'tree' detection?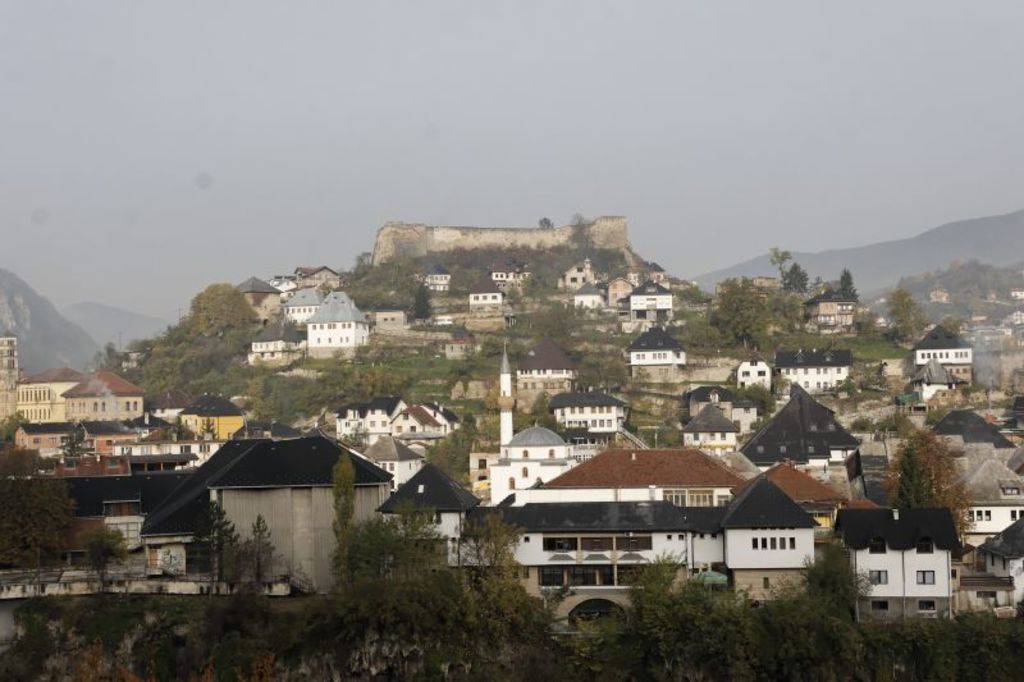
crop(888, 280, 924, 344)
